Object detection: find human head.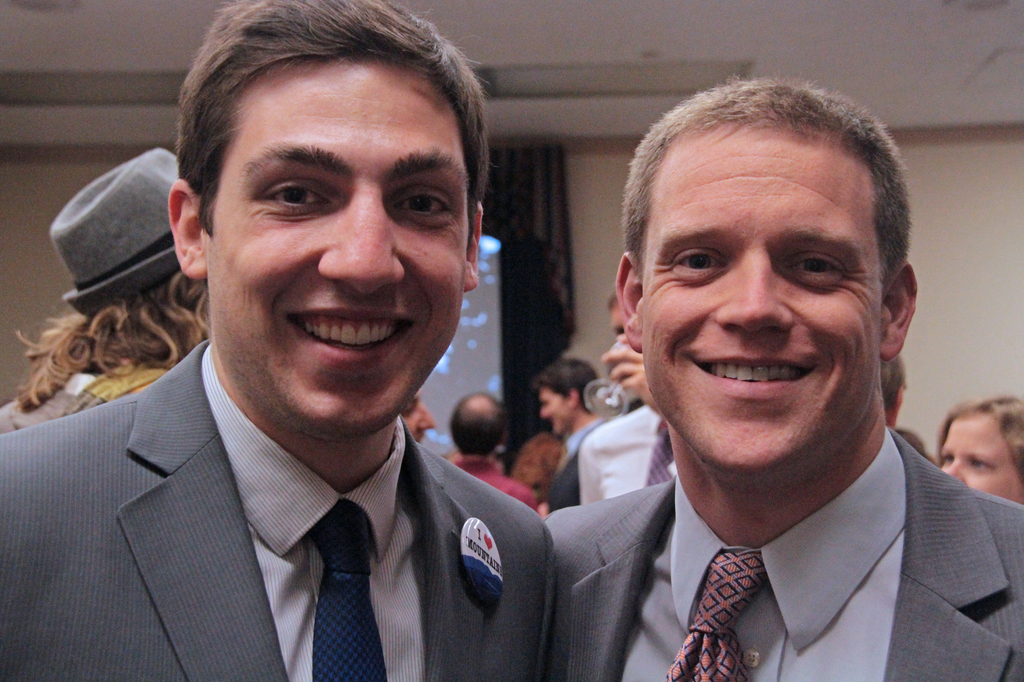
rect(875, 353, 911, 425).
